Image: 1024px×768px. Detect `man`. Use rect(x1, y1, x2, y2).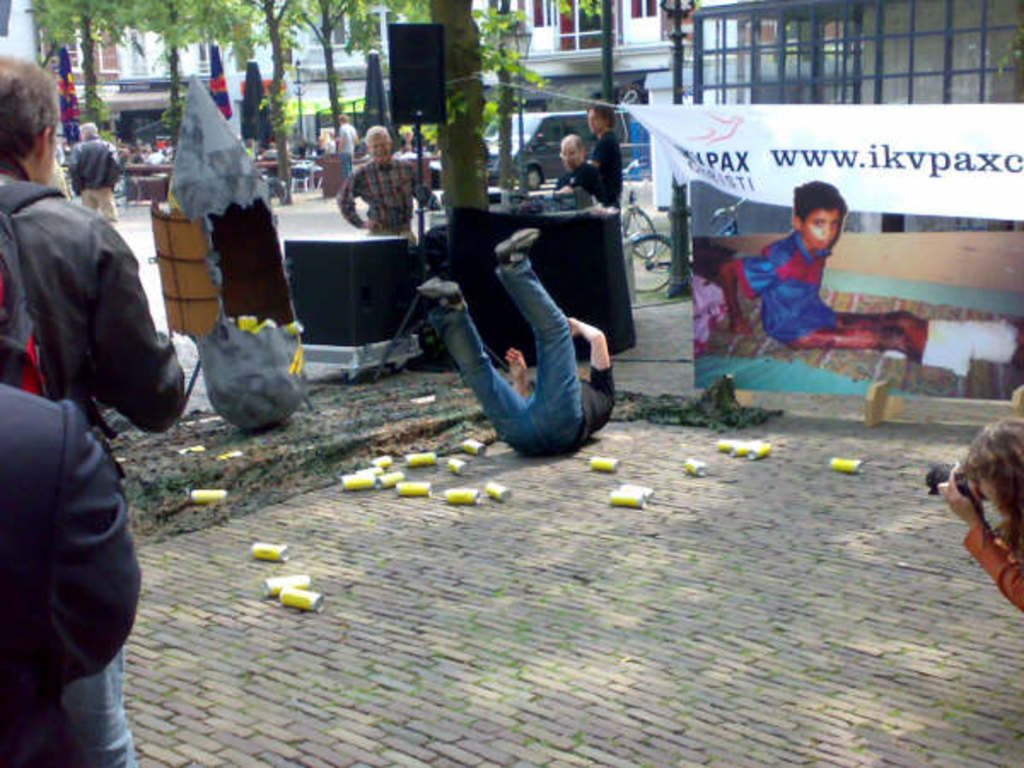
rect(336, 123, 439, 244).
